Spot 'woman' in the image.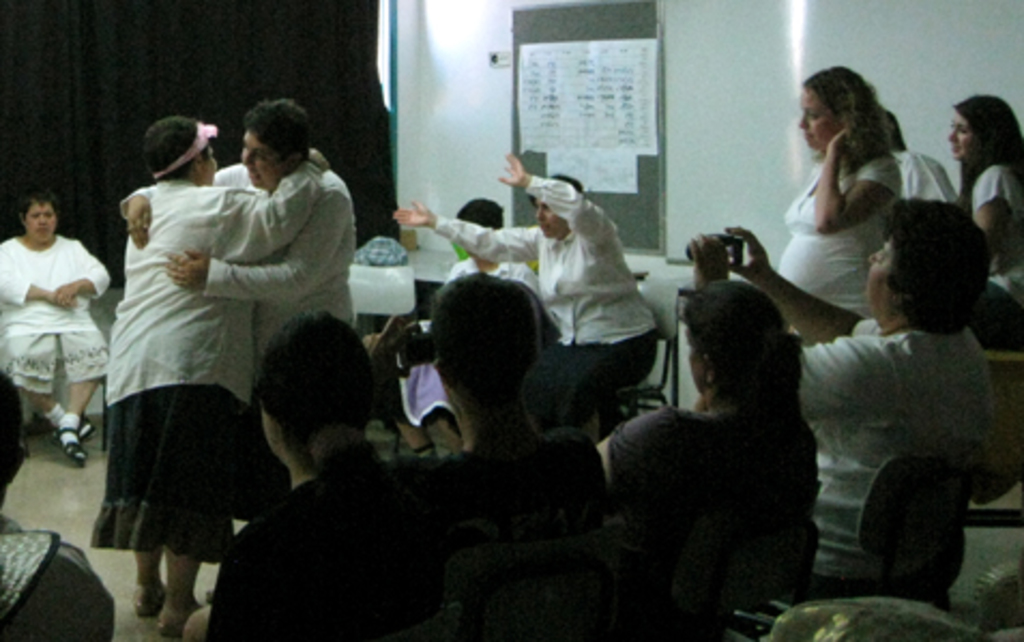
'woman' found at 784:62:927:266.
